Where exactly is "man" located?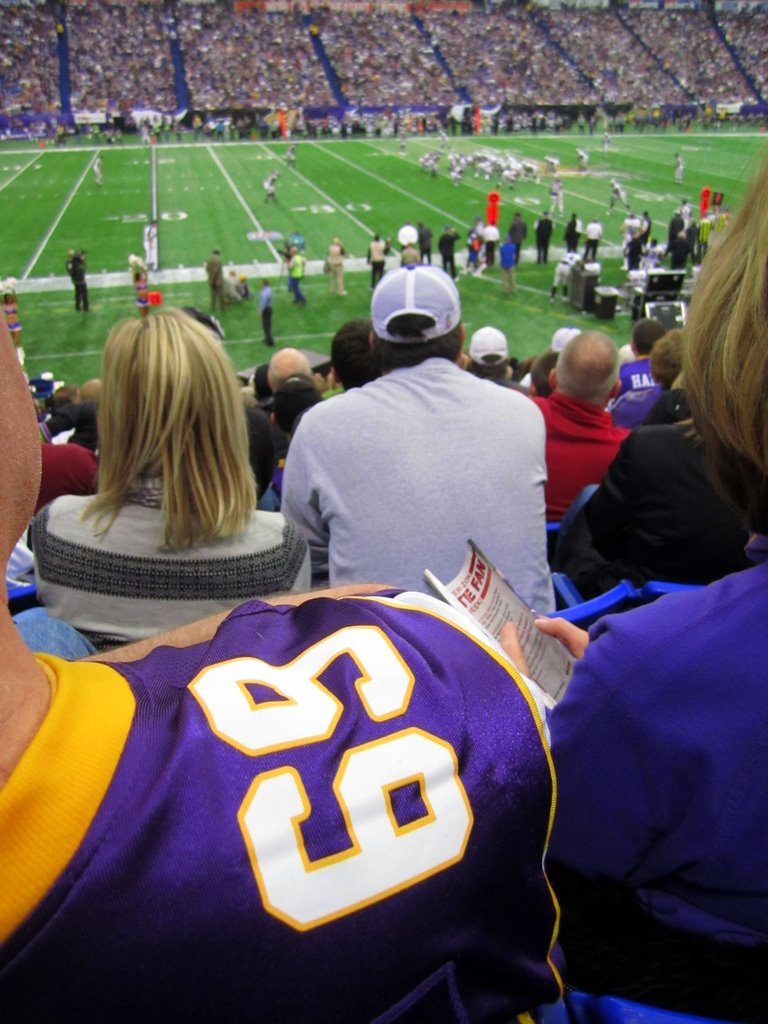
Its bounding box is left=259, top=349, right=312, bottom=411.
